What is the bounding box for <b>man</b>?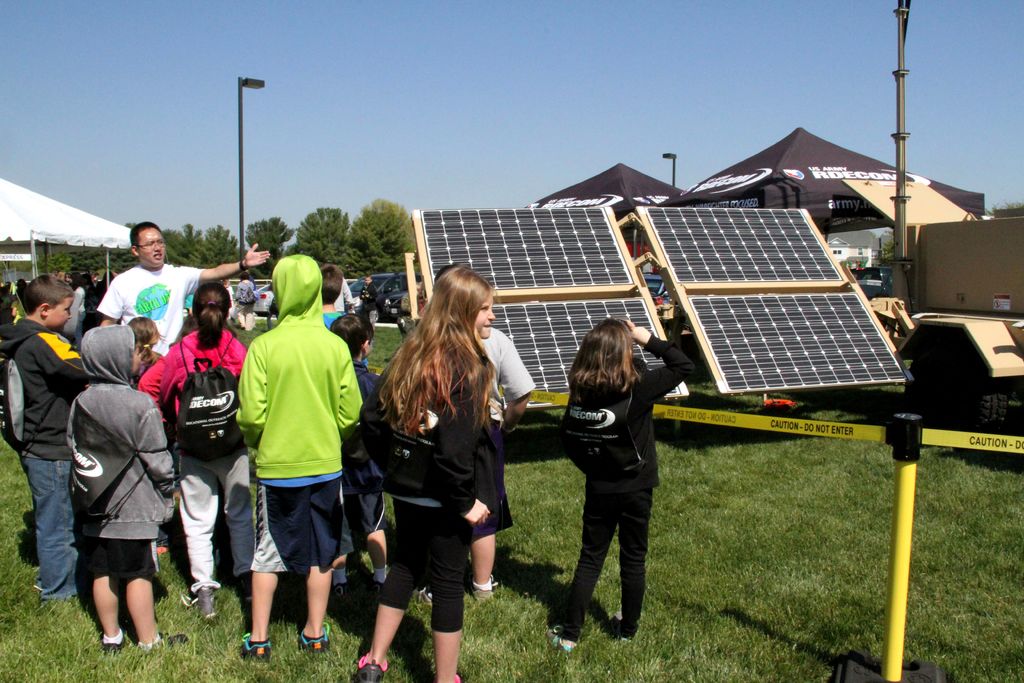
<box>92,222,255,357</box>.
